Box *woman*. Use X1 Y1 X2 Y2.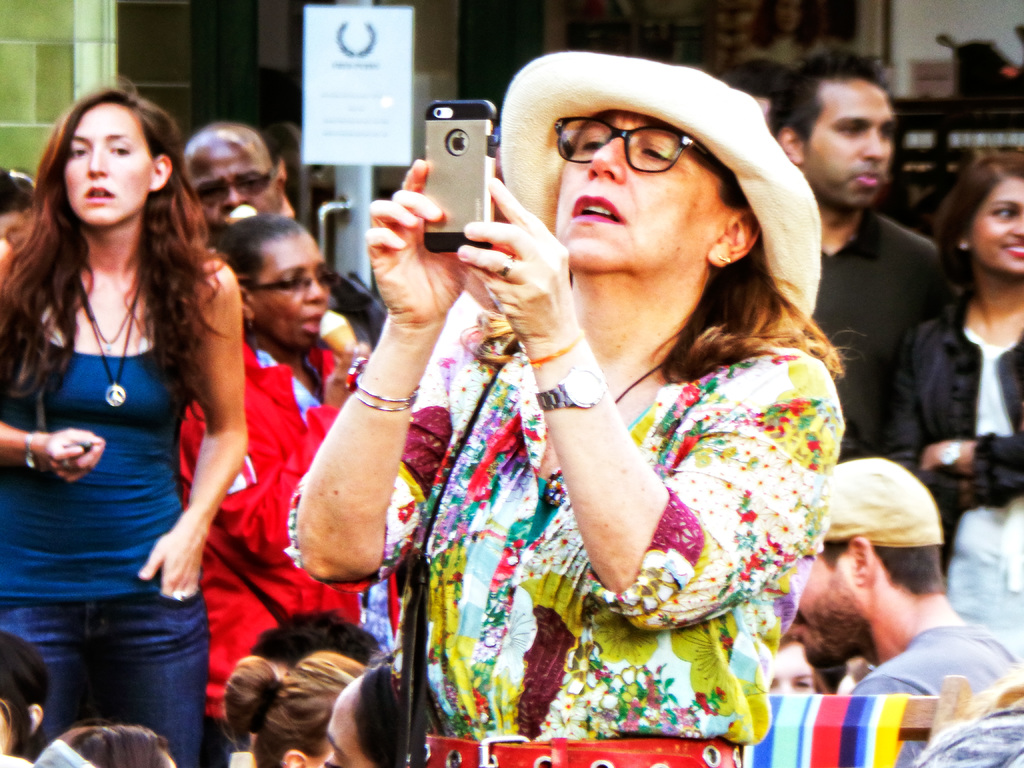
1 631 56 767.
